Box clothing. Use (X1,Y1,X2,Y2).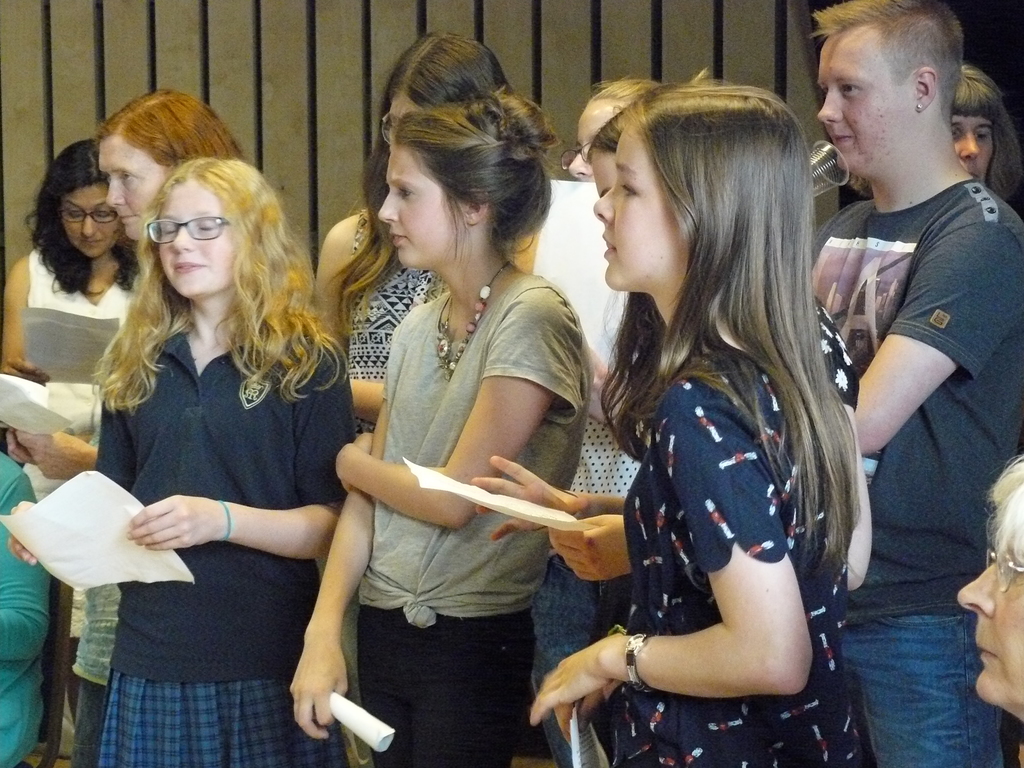
(24,240,140,646).
